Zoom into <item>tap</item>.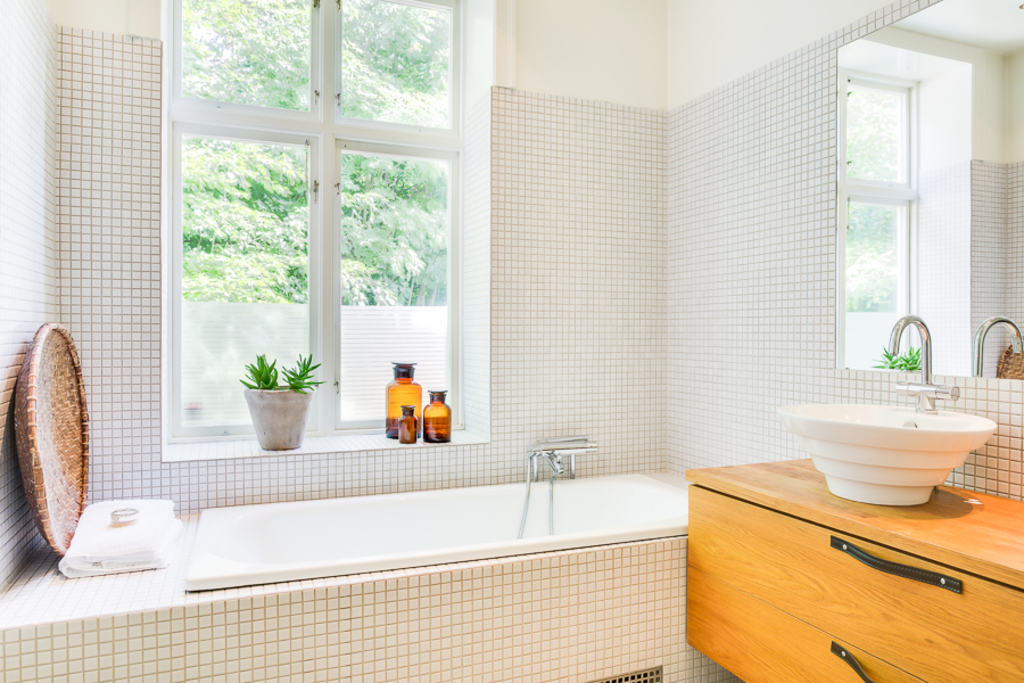
Zoom target: (886,313,957,410).
